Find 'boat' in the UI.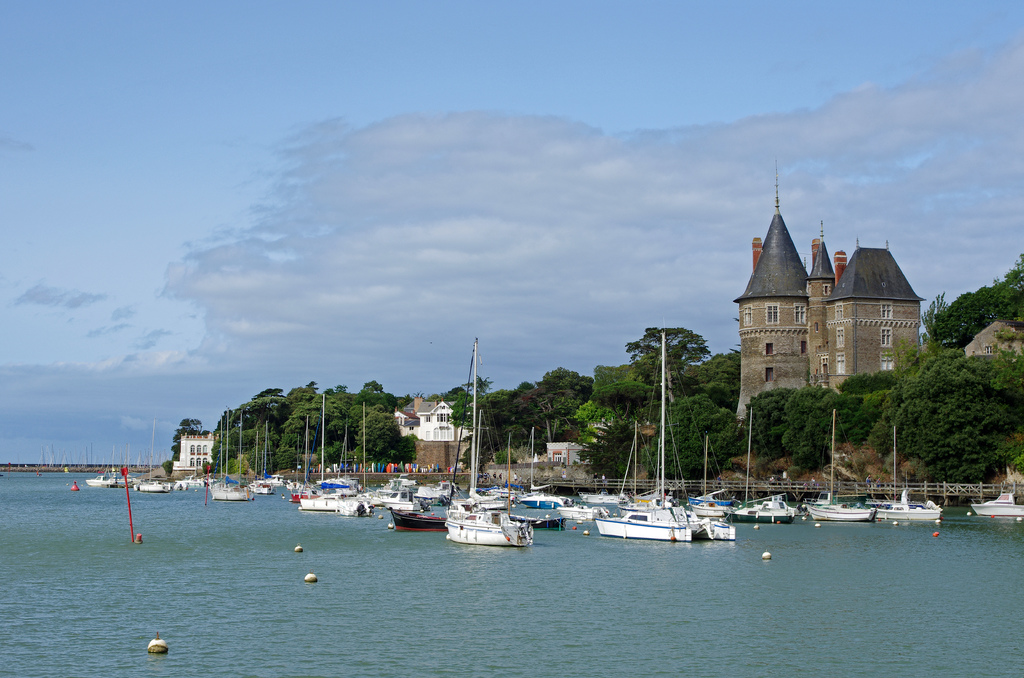
UI element at (x1=736, y1=489, x2=803, y2=522).
